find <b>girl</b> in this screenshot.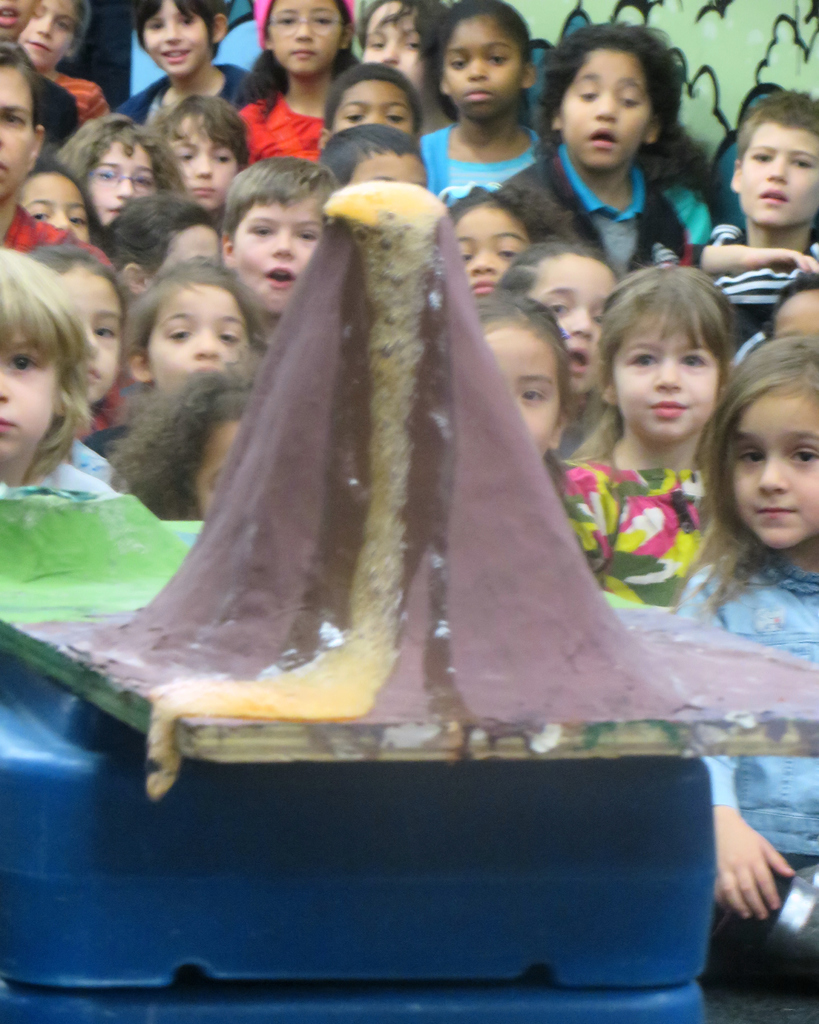
The bounding box for <b>girl</b> is 58 109 177 241.
